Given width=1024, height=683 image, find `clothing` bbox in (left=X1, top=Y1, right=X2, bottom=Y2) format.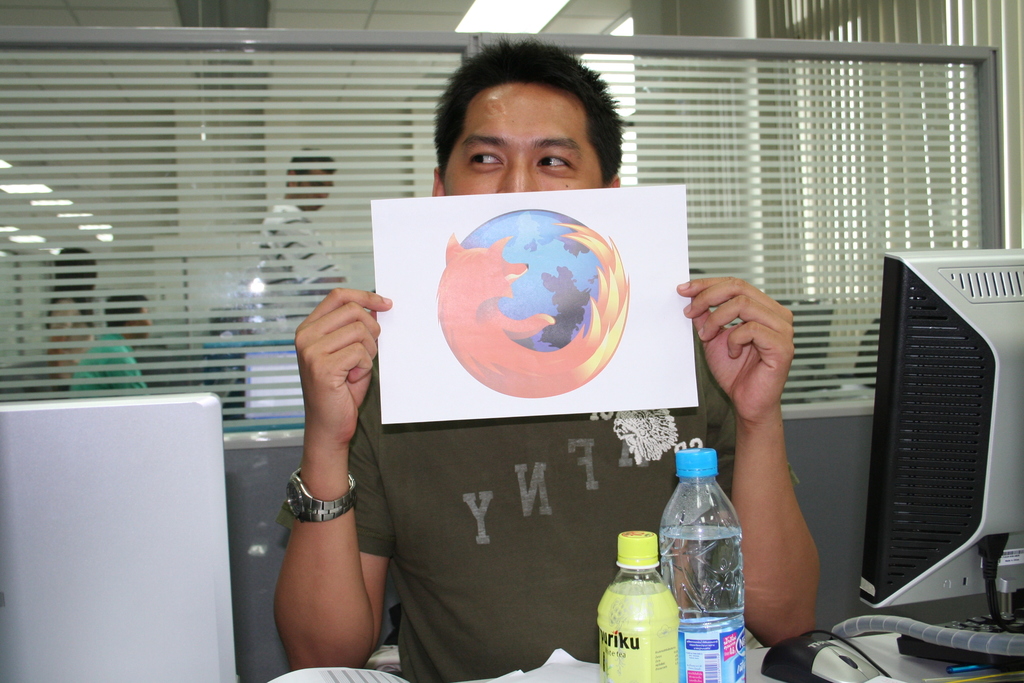
(left=75, top=328, right=145, bottom=399).
